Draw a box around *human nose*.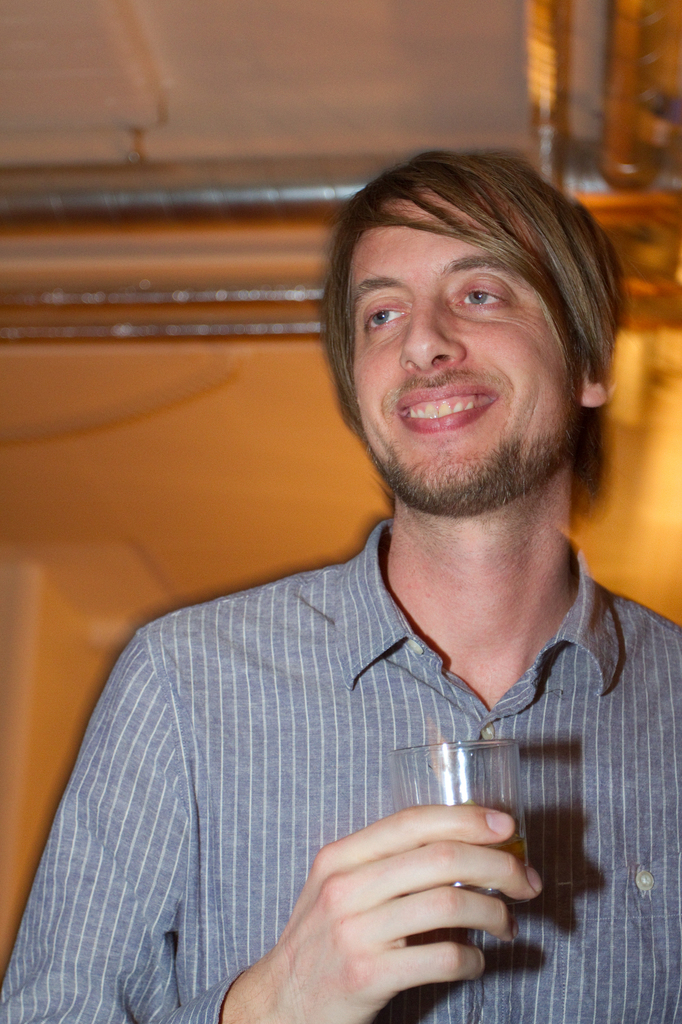
bbox=[400, 301, 466, 375].
